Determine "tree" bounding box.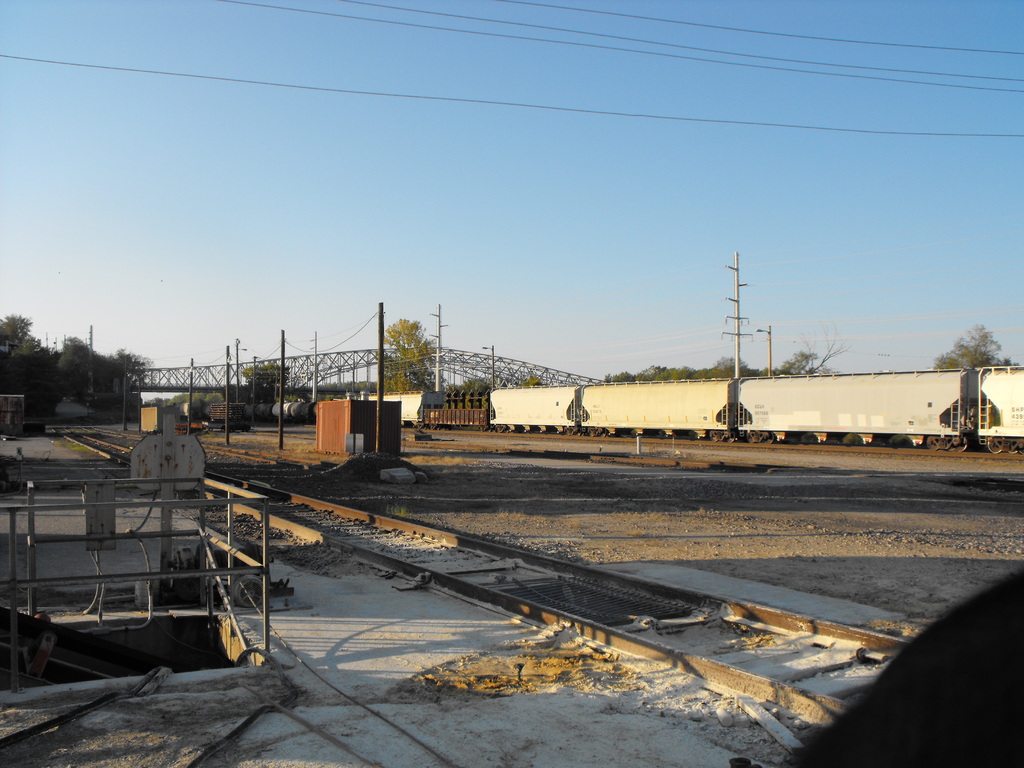
Determined: [x1=370, y1=303, x2=453, y2=404].
